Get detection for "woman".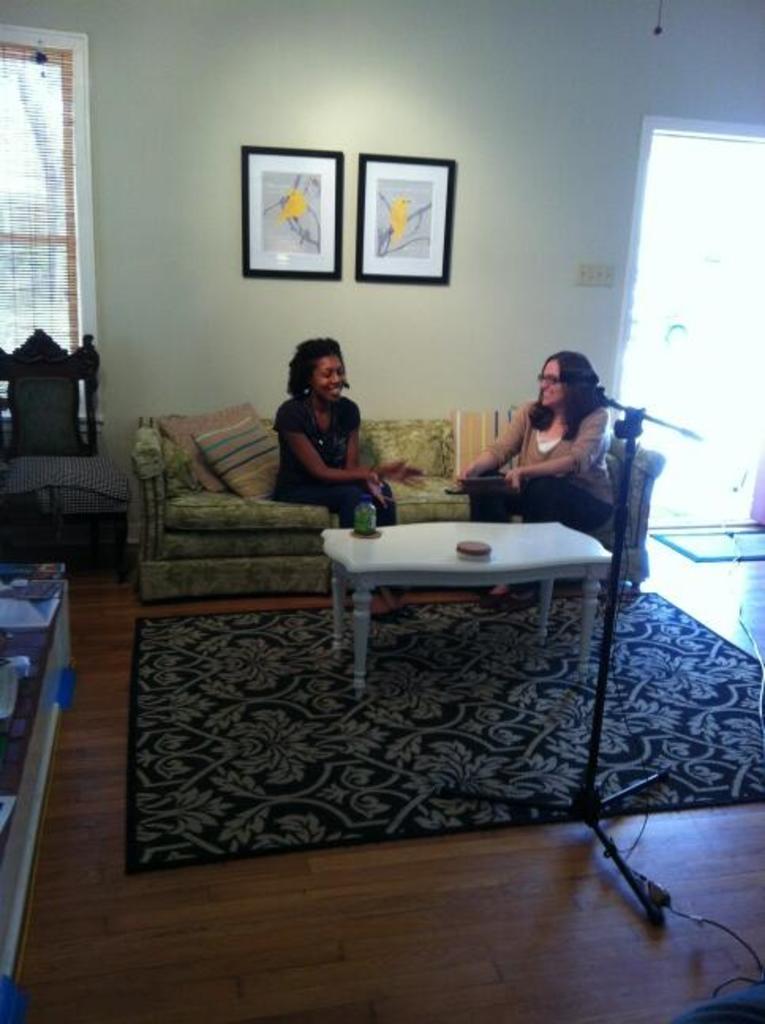
Detection: bbox=(261, 319, 395, 521).
